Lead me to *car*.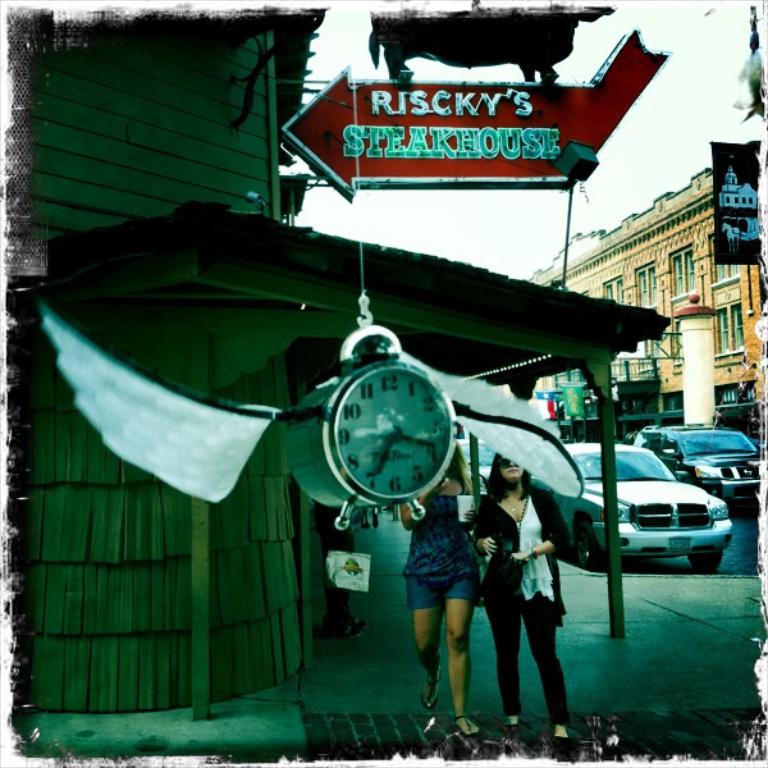
Lead to <box>529,438,735,573</box>.
